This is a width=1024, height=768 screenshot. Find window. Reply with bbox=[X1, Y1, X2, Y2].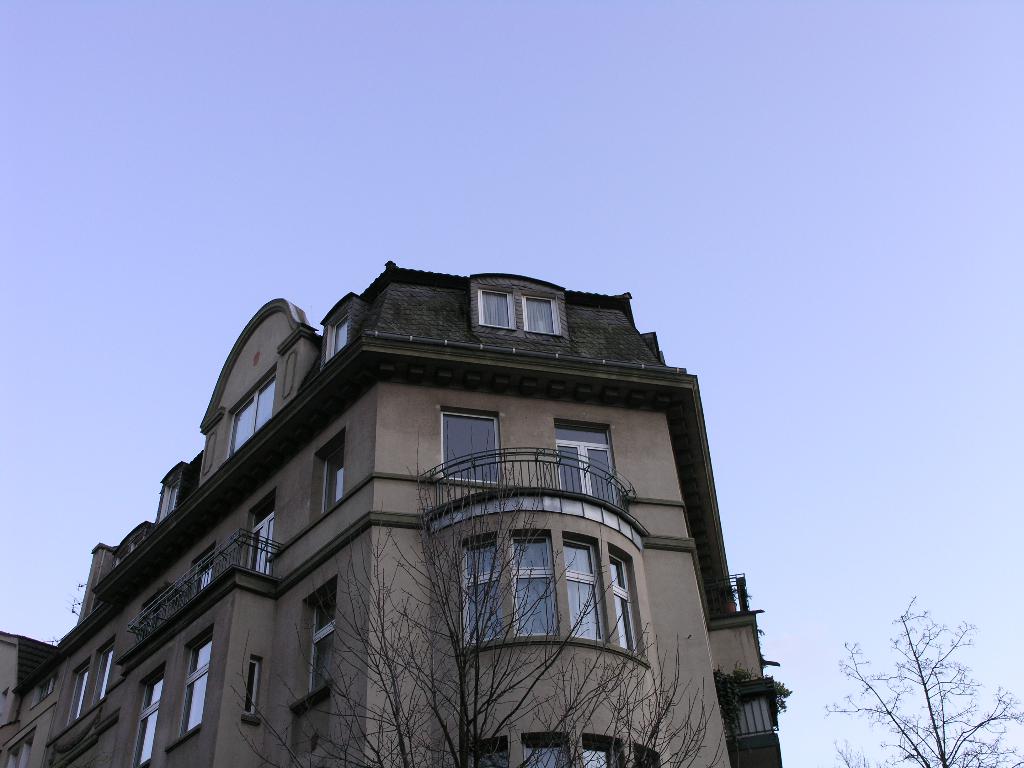
bbox=[165, 476, 177, 516].
